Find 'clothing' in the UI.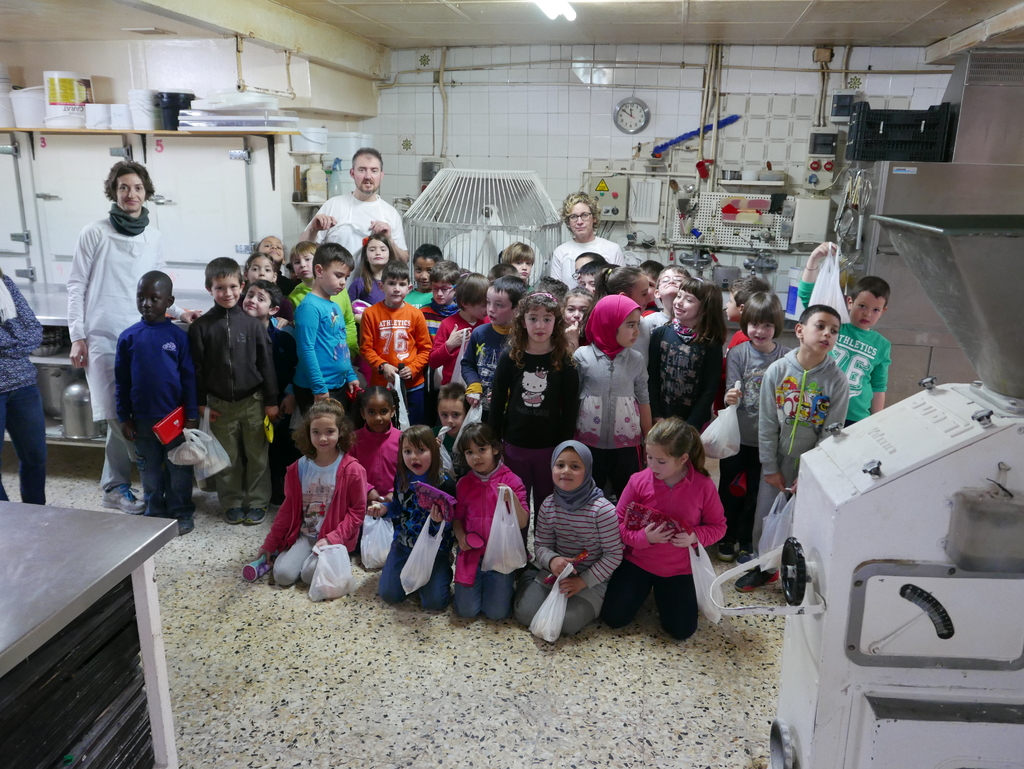
UI element at 306/191/408/289.
